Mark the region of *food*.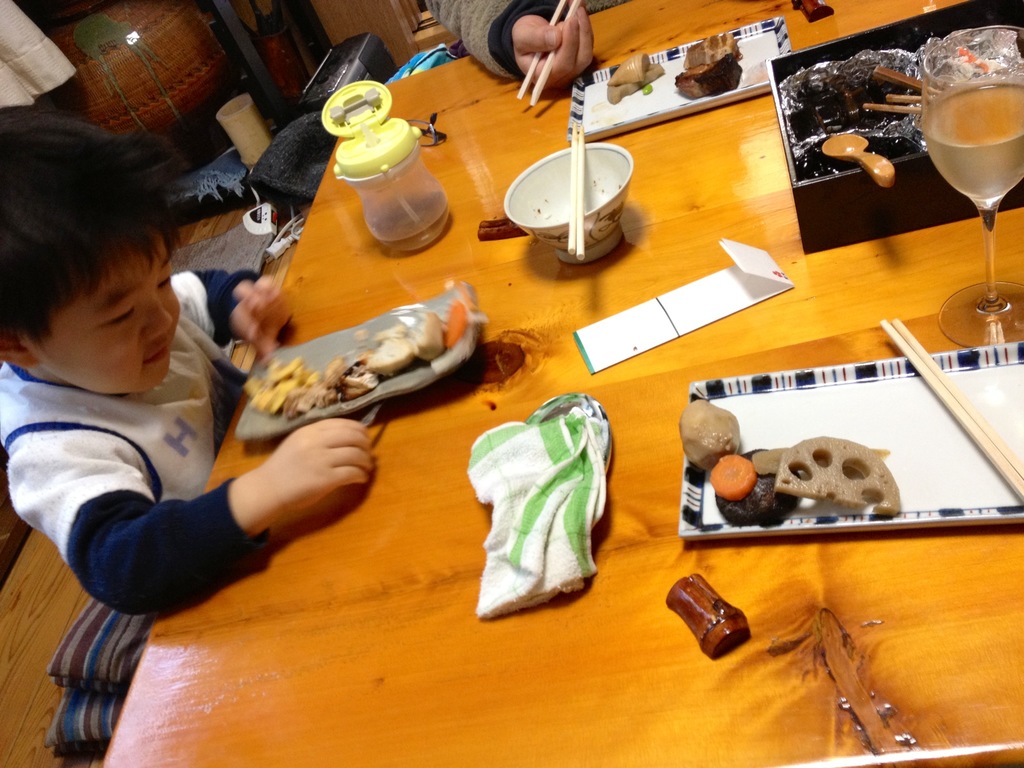
Region: 679:399:744:468.
